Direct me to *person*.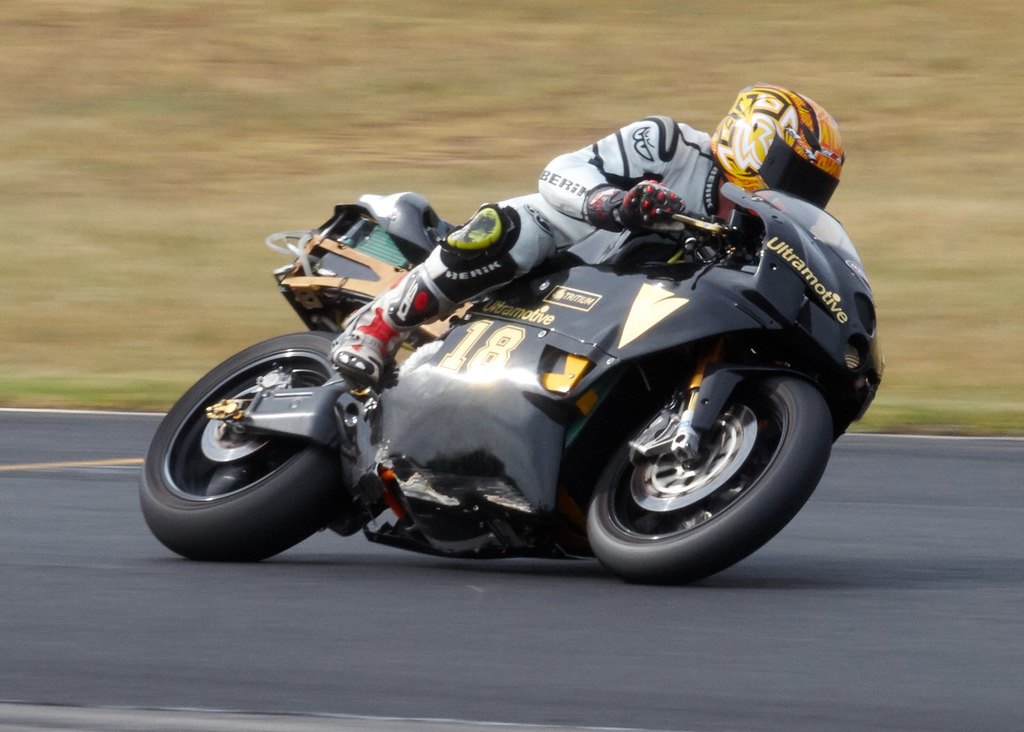
Direction: 331, 79, 837, 397.
